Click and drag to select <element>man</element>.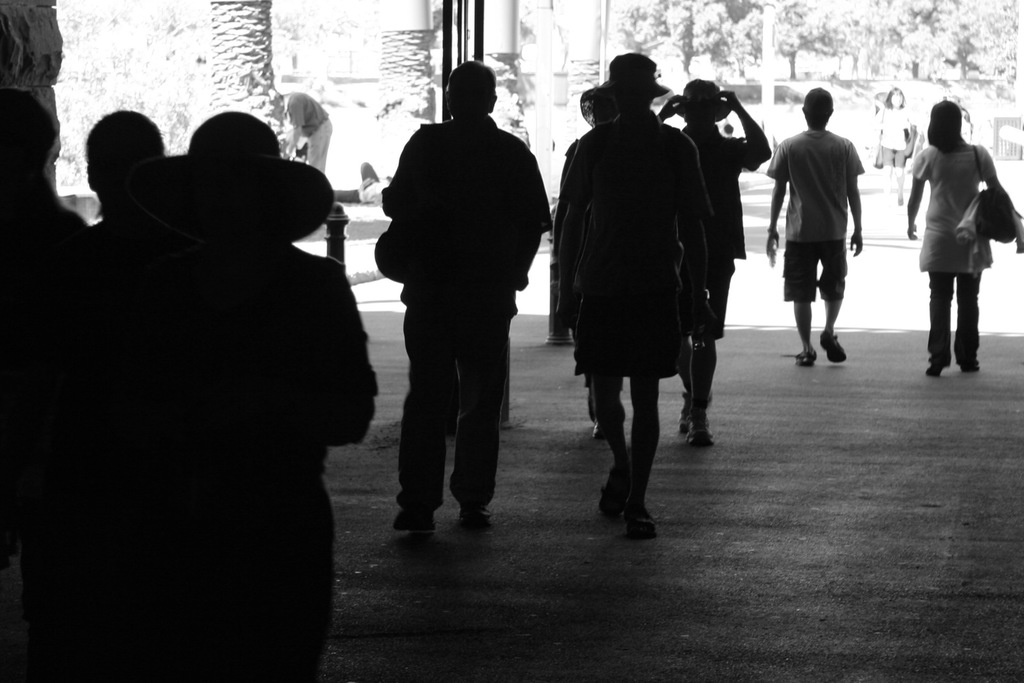
Selection: select_region(554, 54, 715, 533).
